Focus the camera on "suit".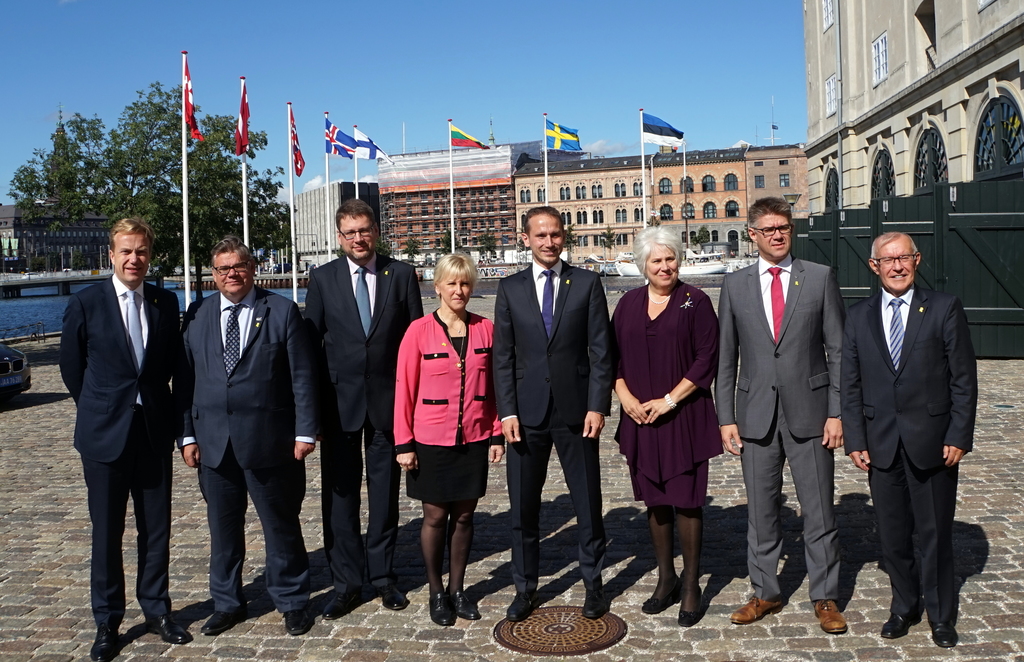
Focus region: pyautogui.locateOnScreen(849, 216, 977, 649).
